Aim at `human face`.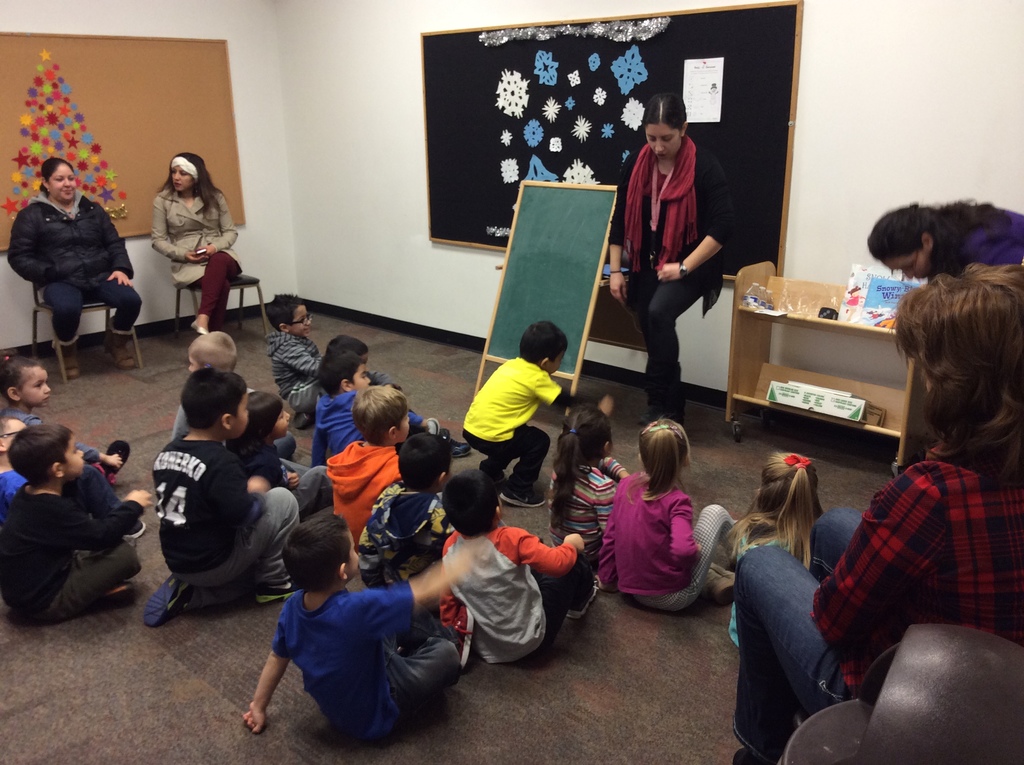
Aimed at left=350, top=357, right=374, bottom=394.
